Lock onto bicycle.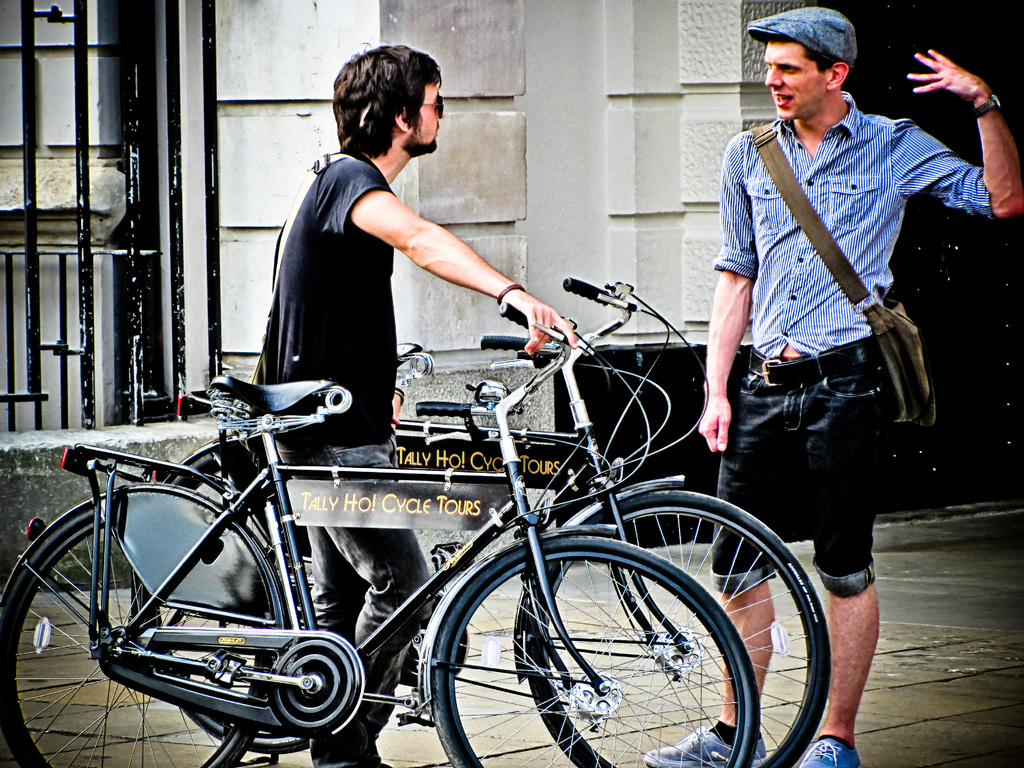
Locked: [133,281,831,767].
